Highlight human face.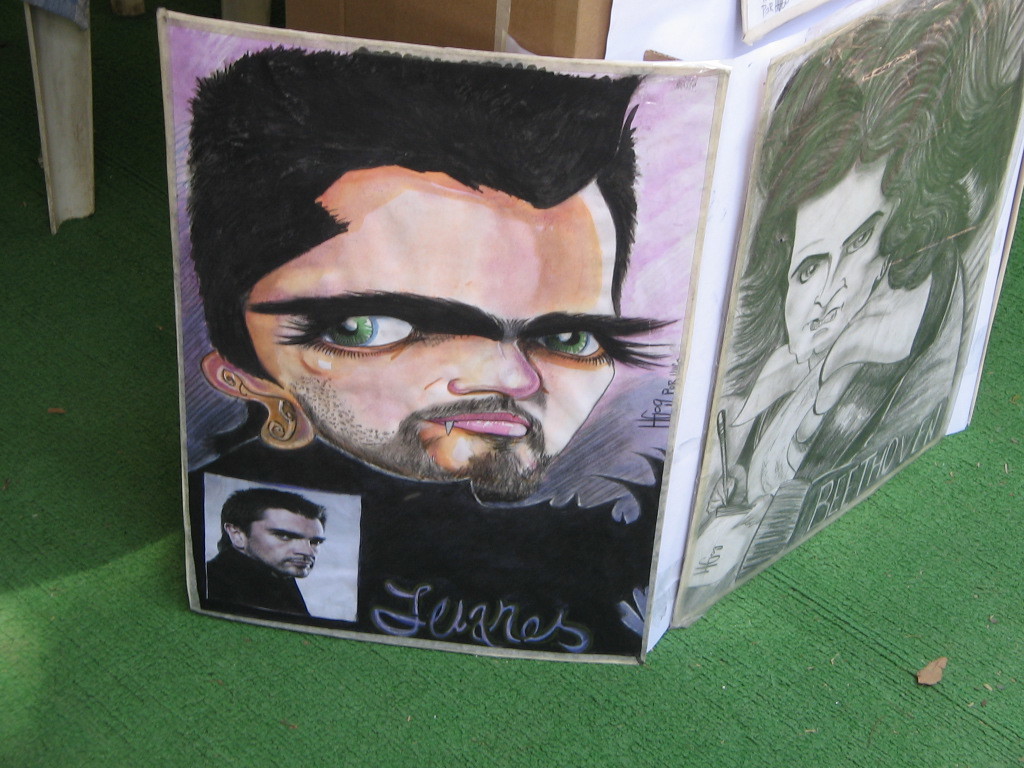
Highlighted region: <bbox>245, 509, 329, 581</bbox>.
